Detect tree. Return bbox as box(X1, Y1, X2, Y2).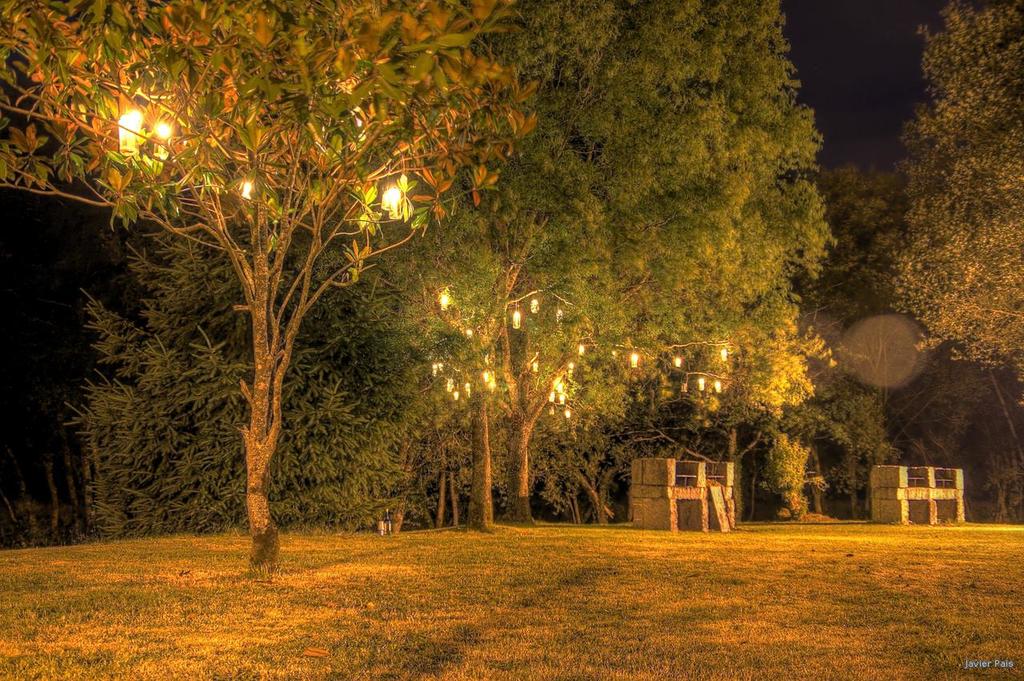
box(834, 159, 1023, 526).
